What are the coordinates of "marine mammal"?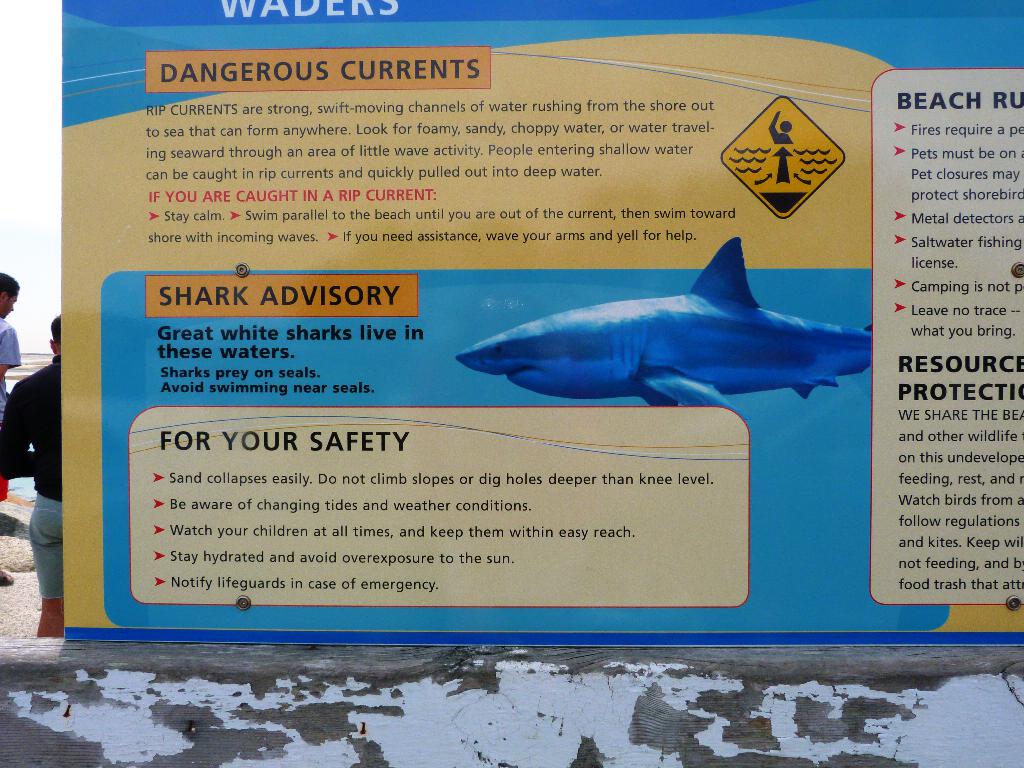
<bbox>461, 235, 880, 417</bbox>.
